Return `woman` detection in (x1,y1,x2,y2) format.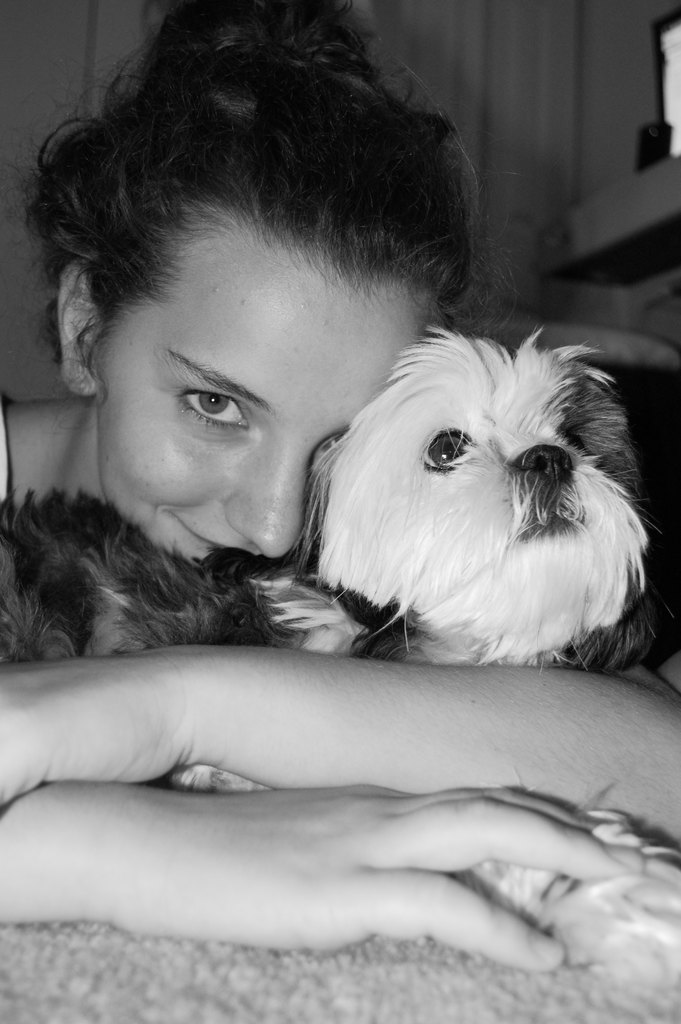
(22,23,618,830).
